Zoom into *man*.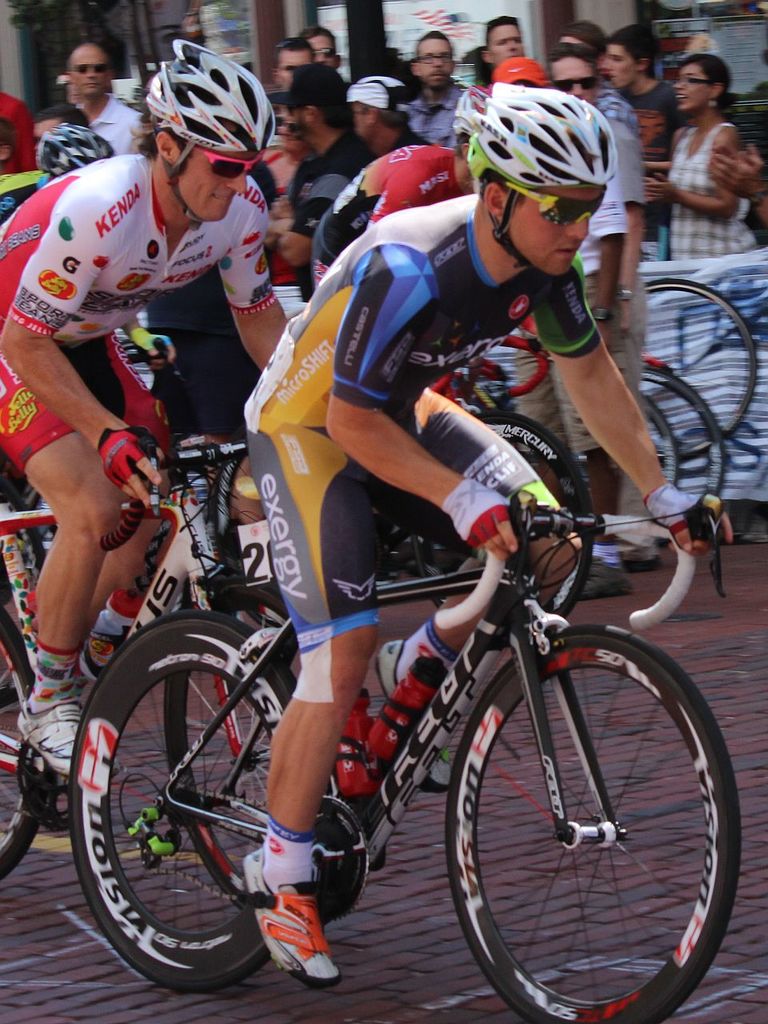
Zoom target: x1=0, y1=123, x2=114, y2=230.
